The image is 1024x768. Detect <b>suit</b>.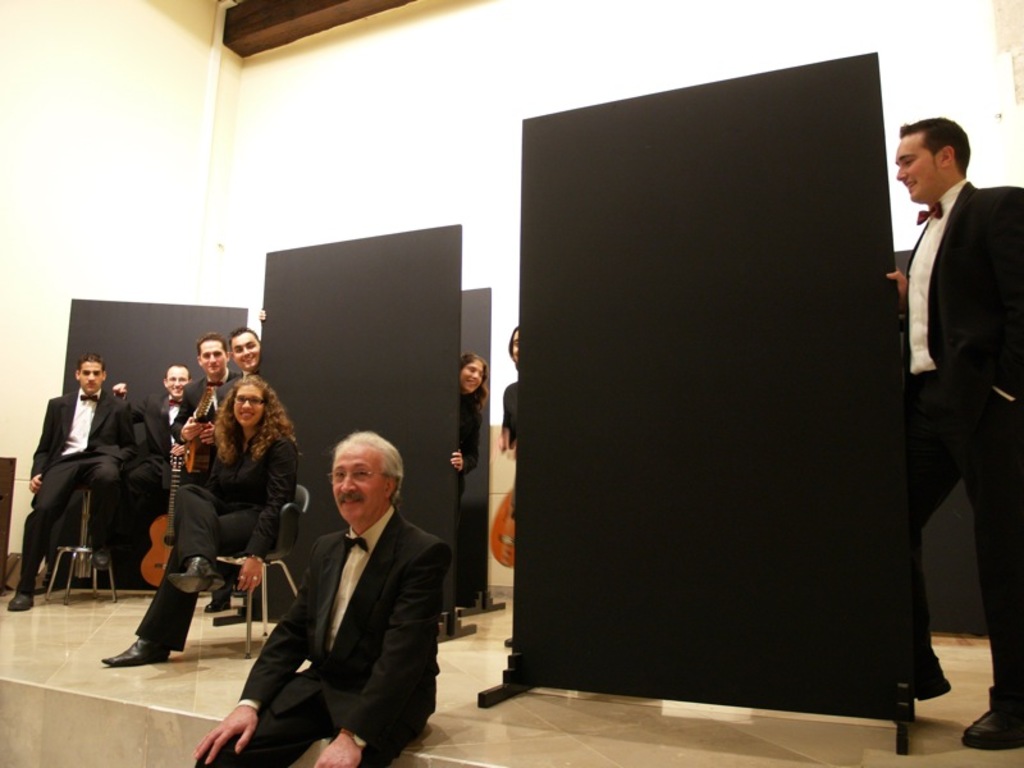
Detection: detection(887, 99, 1020, 621).
